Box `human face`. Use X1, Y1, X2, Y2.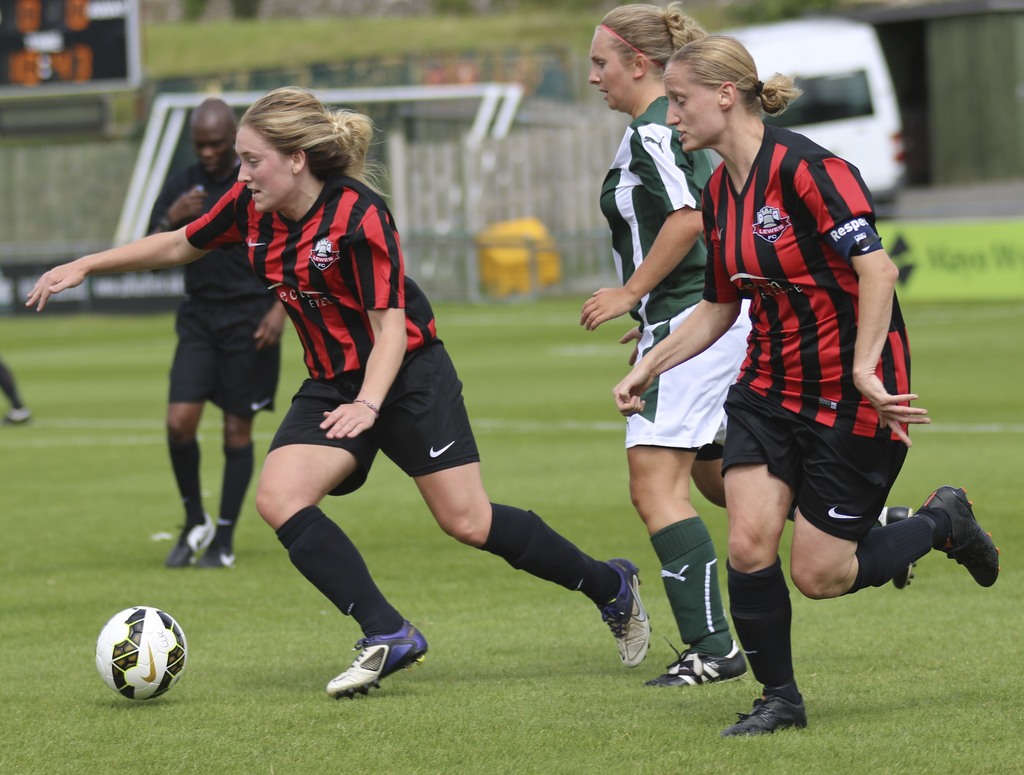
193, 118, 232, 175.
